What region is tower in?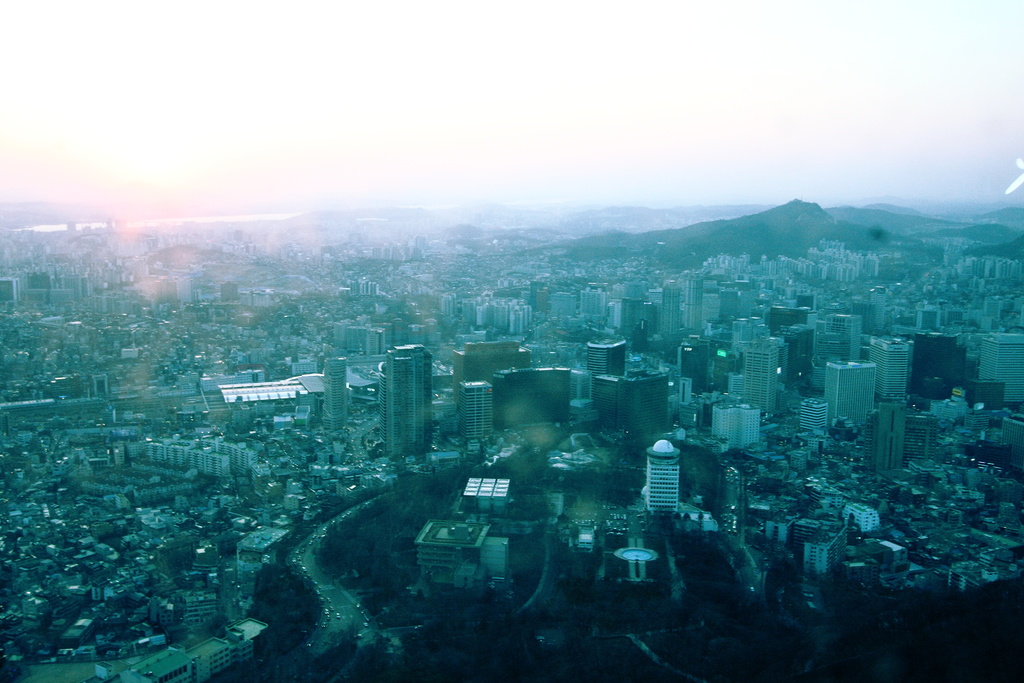
pyautogui.locateOnScreen(378, 342, 438, 456).
